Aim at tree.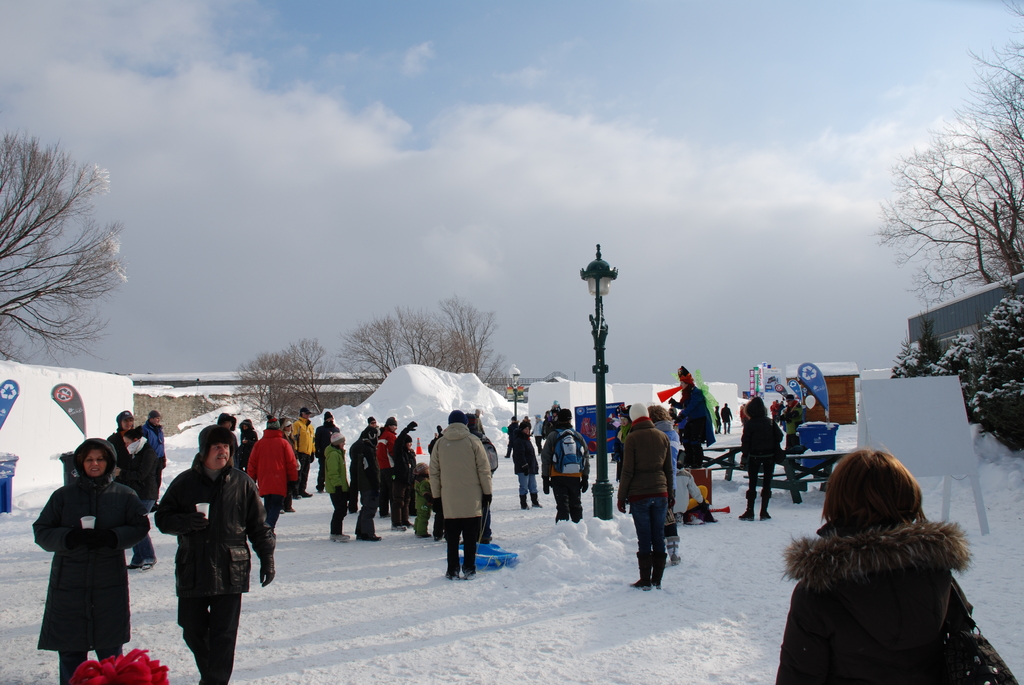
Aimed at <bbox>367, 305, 454, 368</bbox>.
